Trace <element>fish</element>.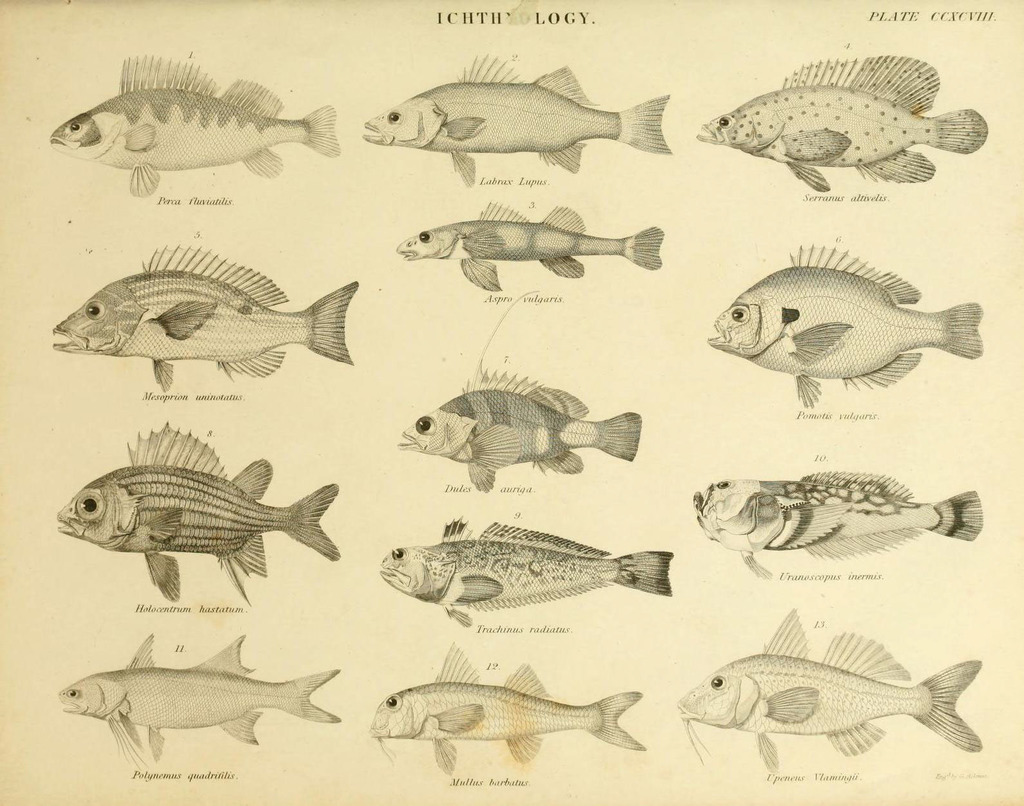
Traced to <region>668, 608, 987, 772</region>.
